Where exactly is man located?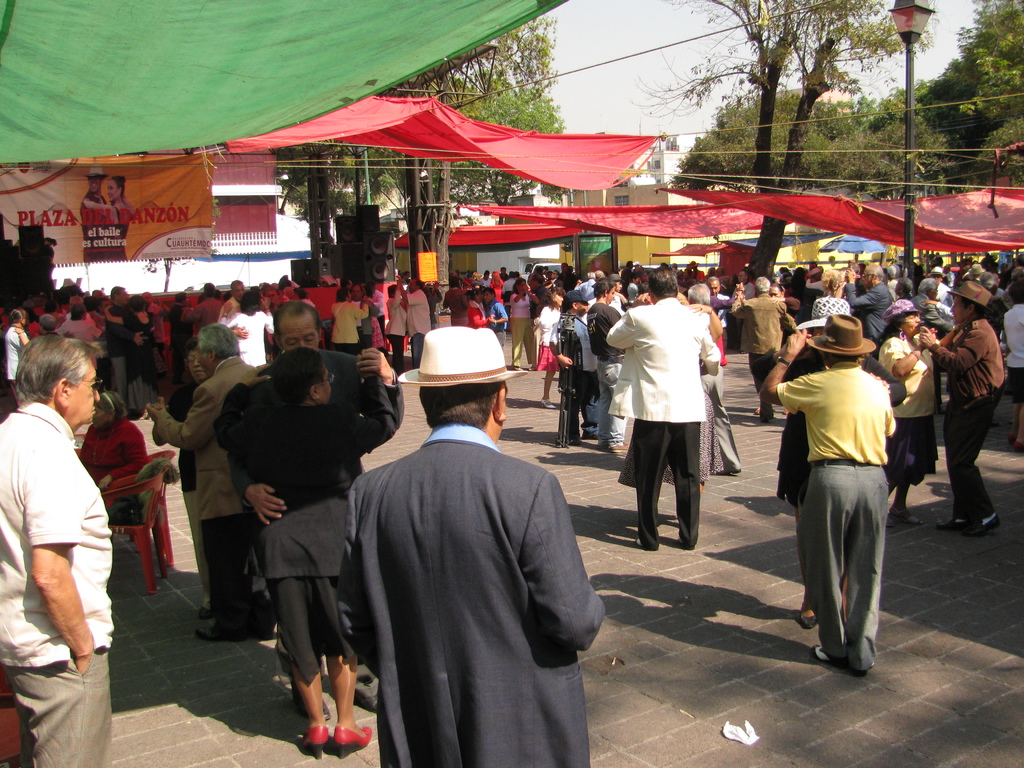
Its bounding box is <region>216, 301, 404, 722</region>.
